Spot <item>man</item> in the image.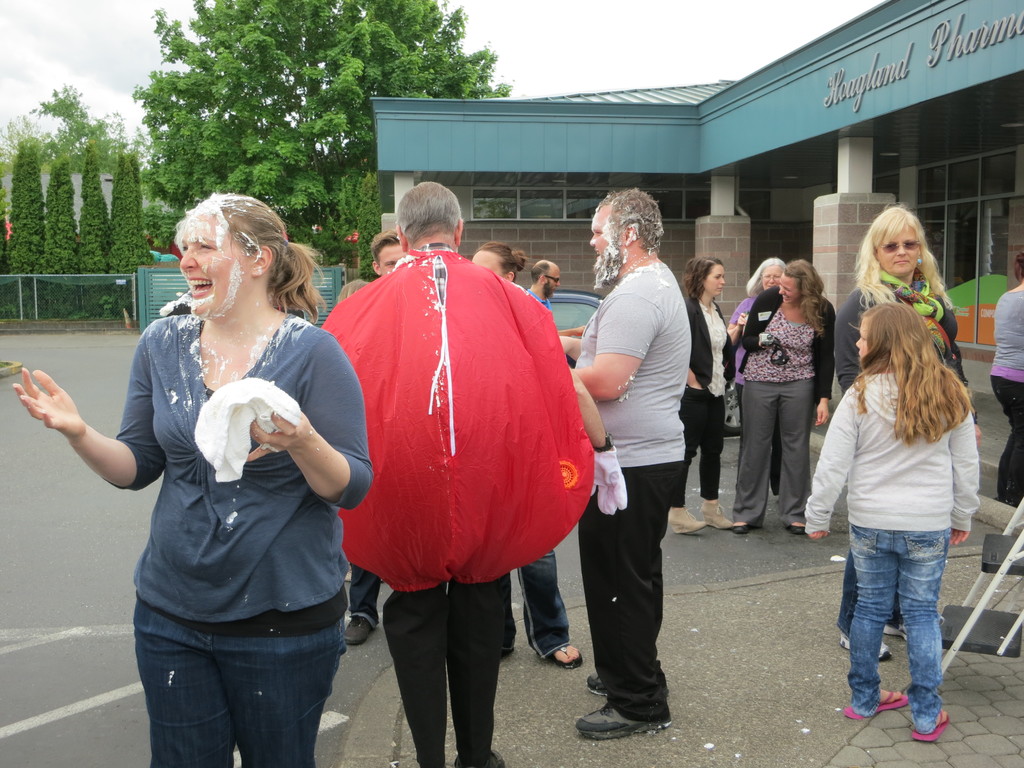
<item>man</item> found at [x1=344, y1=230, x2=404, y2=637].
